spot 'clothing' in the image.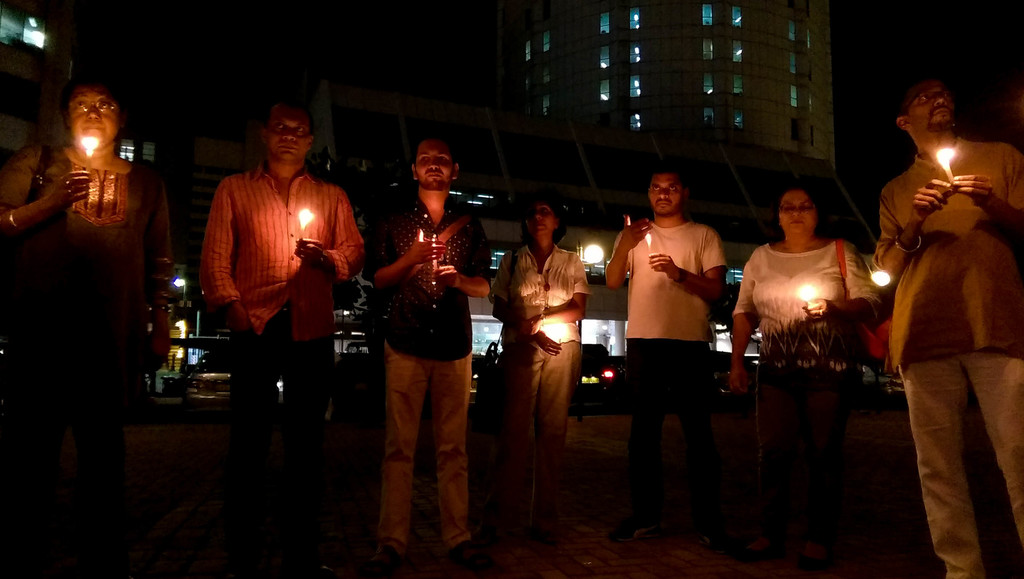
'clothing' found at [x1=27, y1=142, x2=145, y2=351].
